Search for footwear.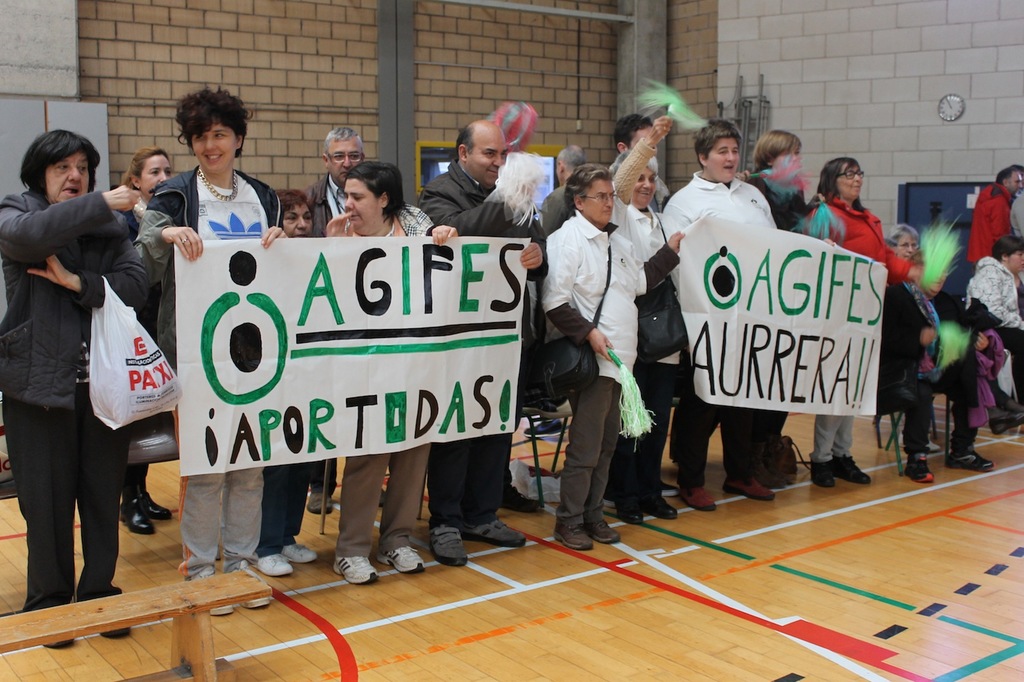
Found at BBox(521, 418, 565, 442).
